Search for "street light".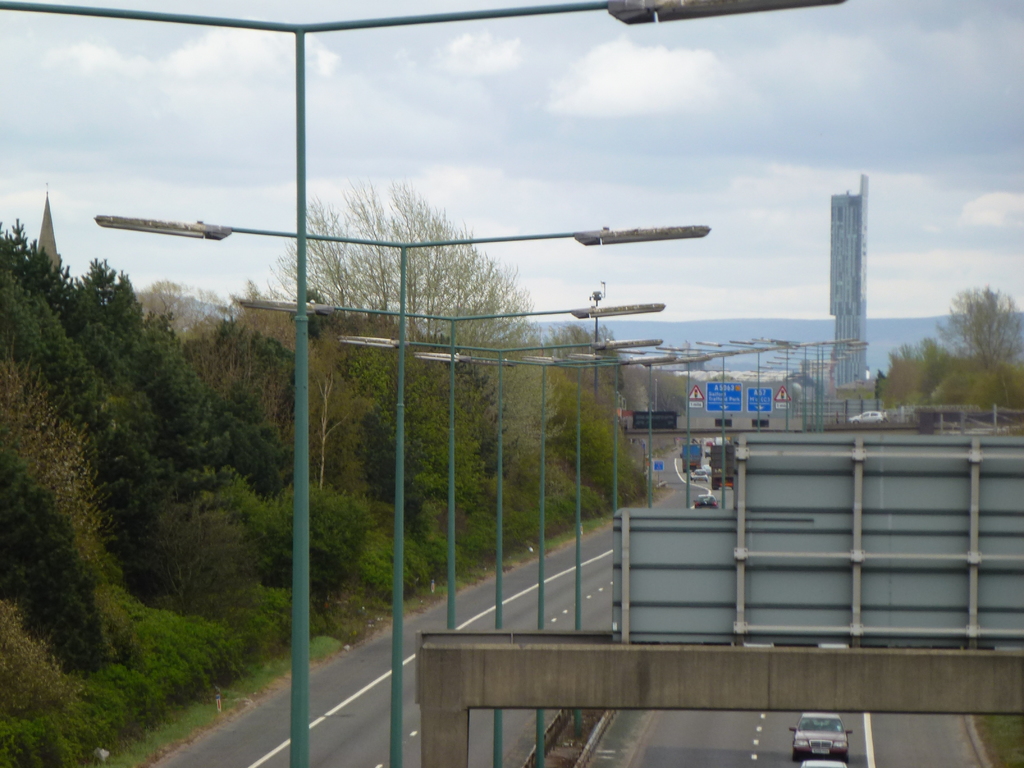
Found at box(422, 355, 704, 767).
